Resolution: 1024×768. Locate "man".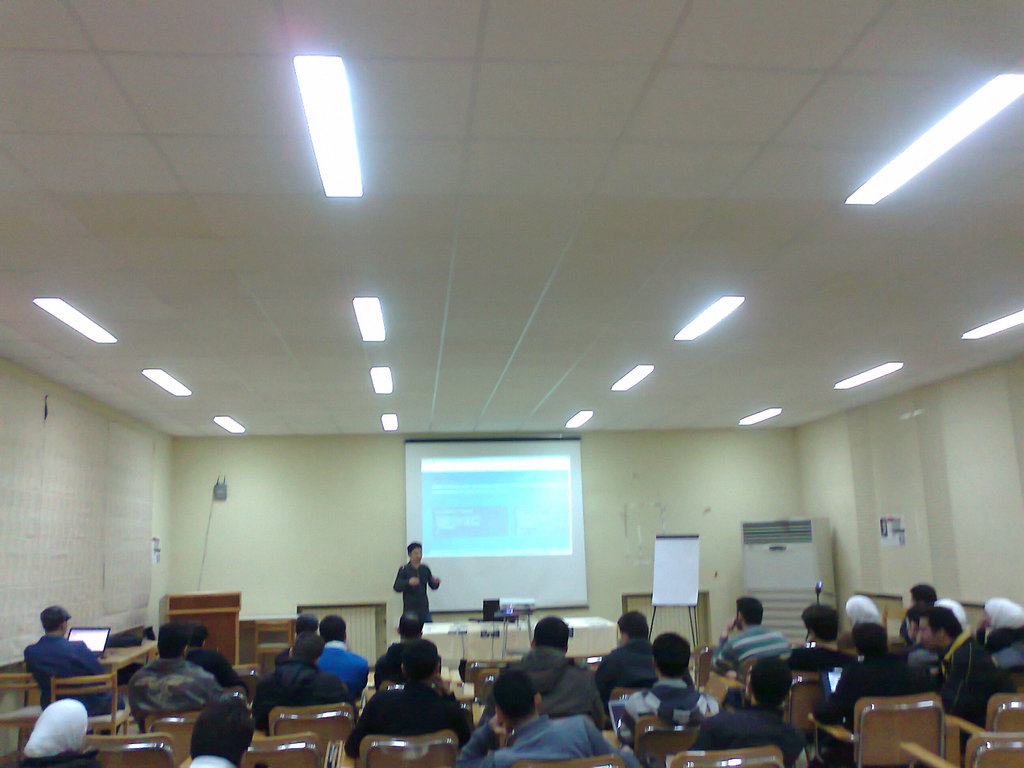
900, 607, 925, 652.
